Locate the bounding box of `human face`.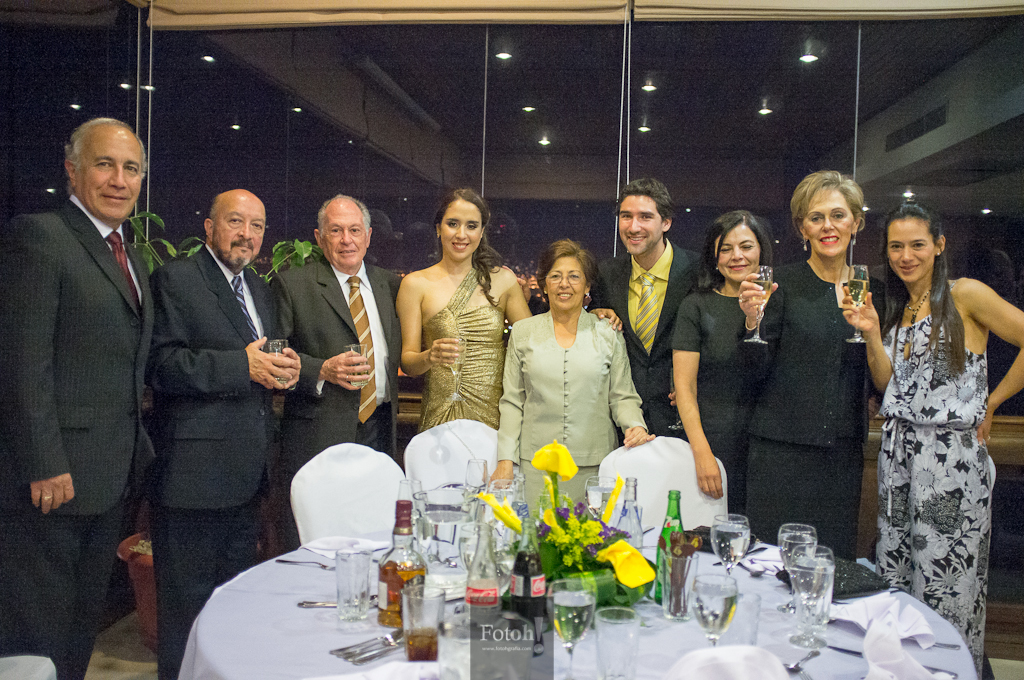
Bounding box: 891, 214, 932, 278.
